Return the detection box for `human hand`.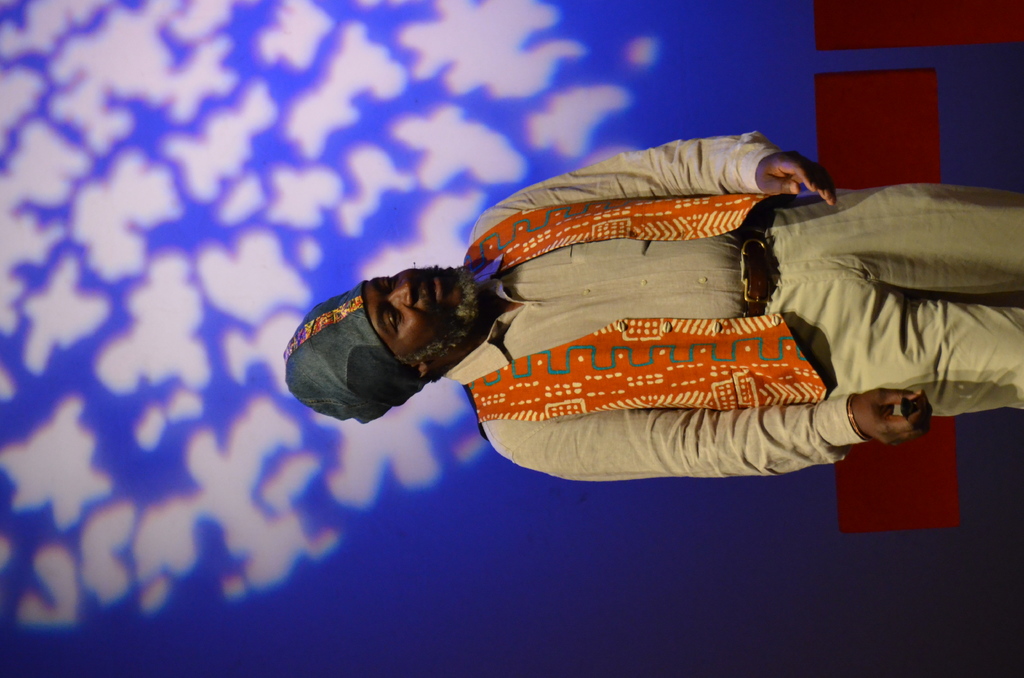
bbox(852, 381, 945, 450).
